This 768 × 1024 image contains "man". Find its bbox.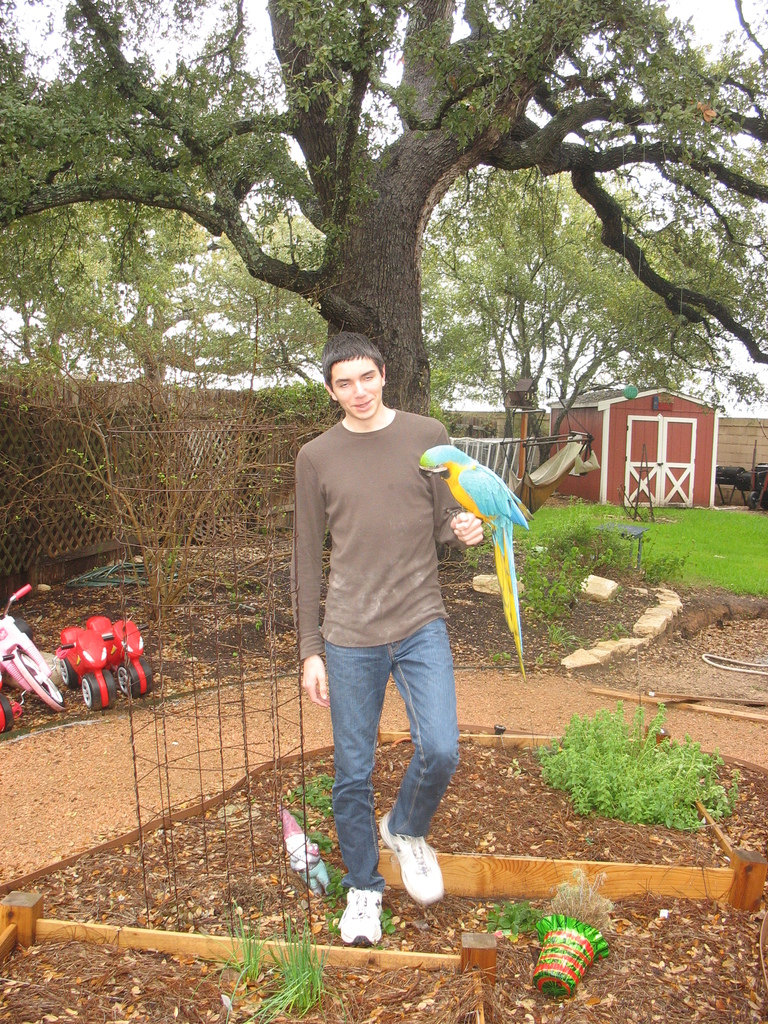
detection(283, 346, 502, 923).
